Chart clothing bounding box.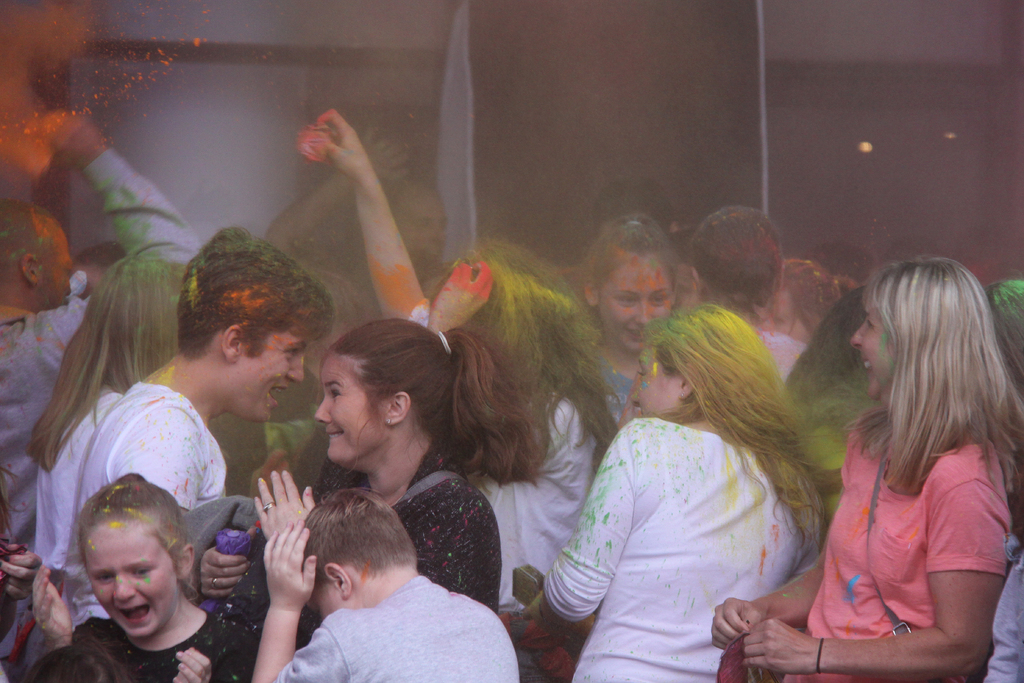
Charted: (left=0, top=140, right=226, bottom=532).
